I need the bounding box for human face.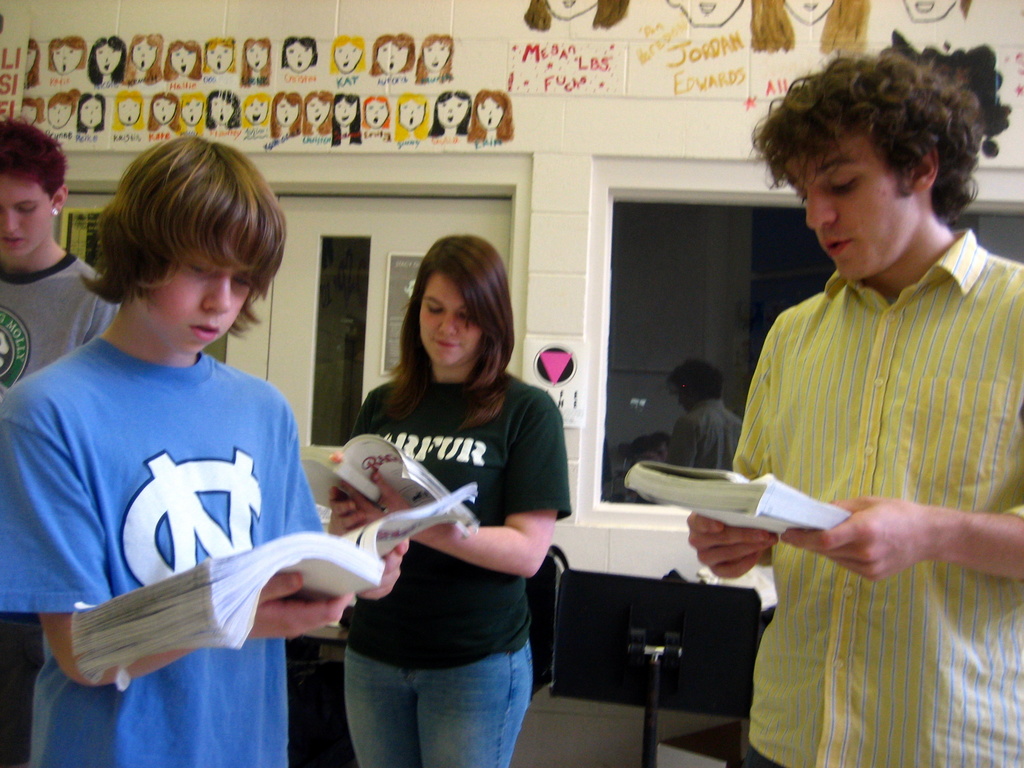
Here it is: 335:104:360:129.
